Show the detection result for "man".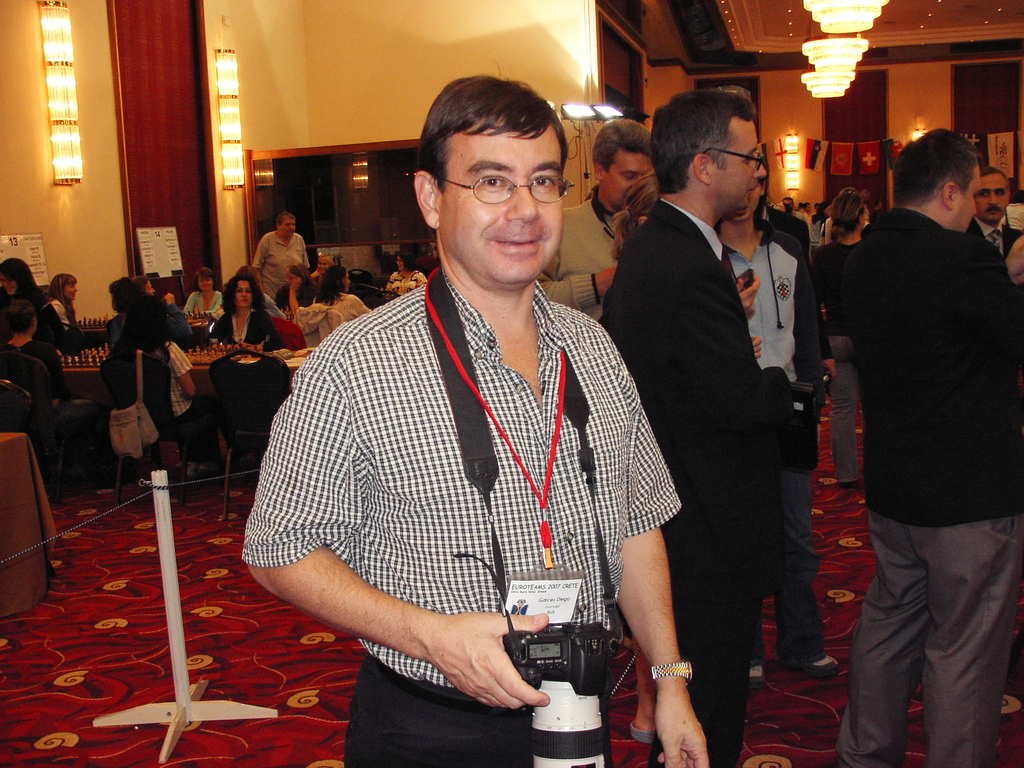
<region>966, 167, 1023, 268</region>.
